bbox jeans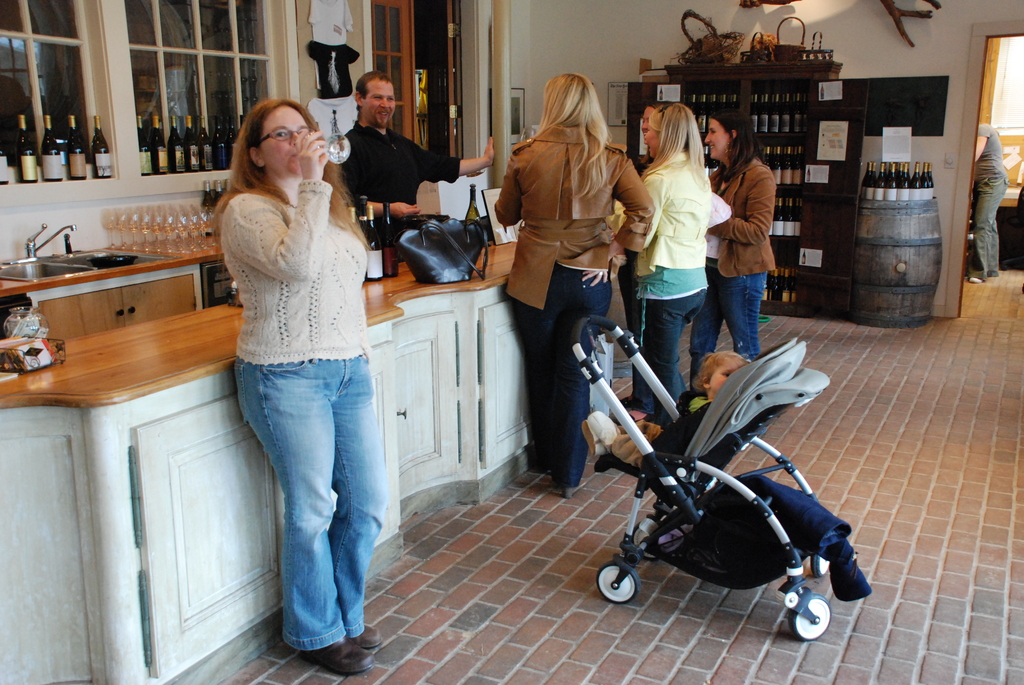
<region>612, 247, 645, 382</region>
